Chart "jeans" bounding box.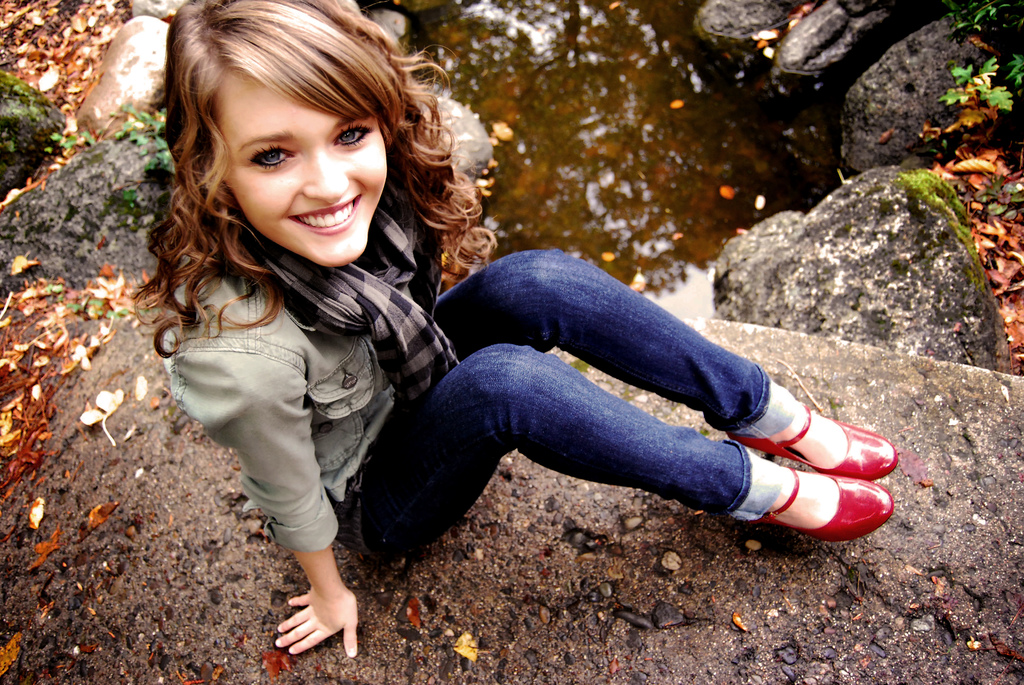
Charted: <bbox>346, 248, 797, 570</bbox>.
